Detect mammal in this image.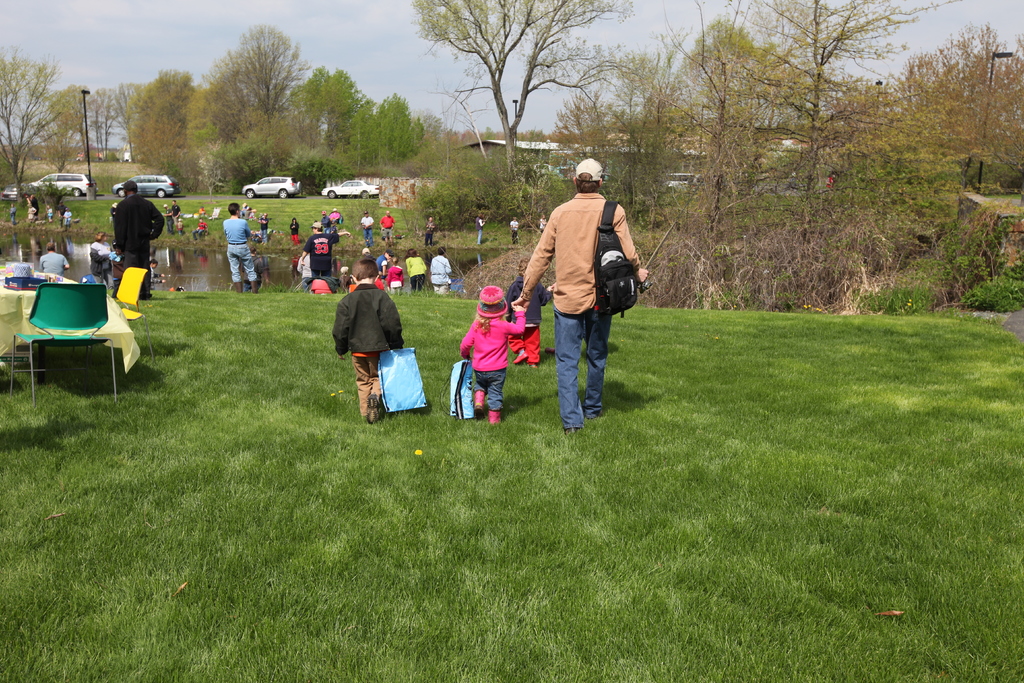
Detection: (332,258,405,421).
